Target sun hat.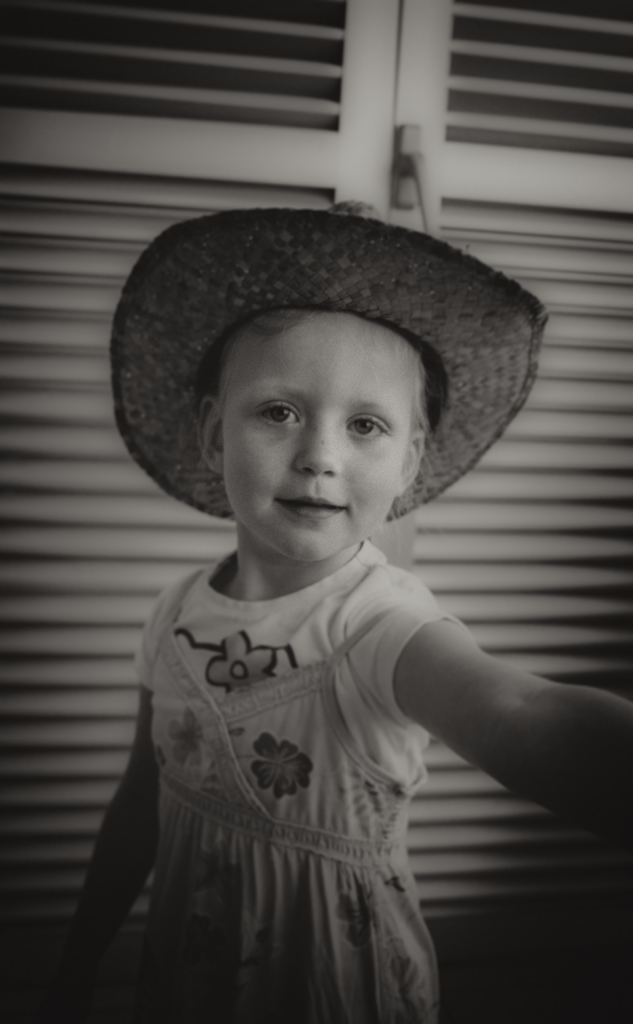
Target region: 97:191:545:567.
